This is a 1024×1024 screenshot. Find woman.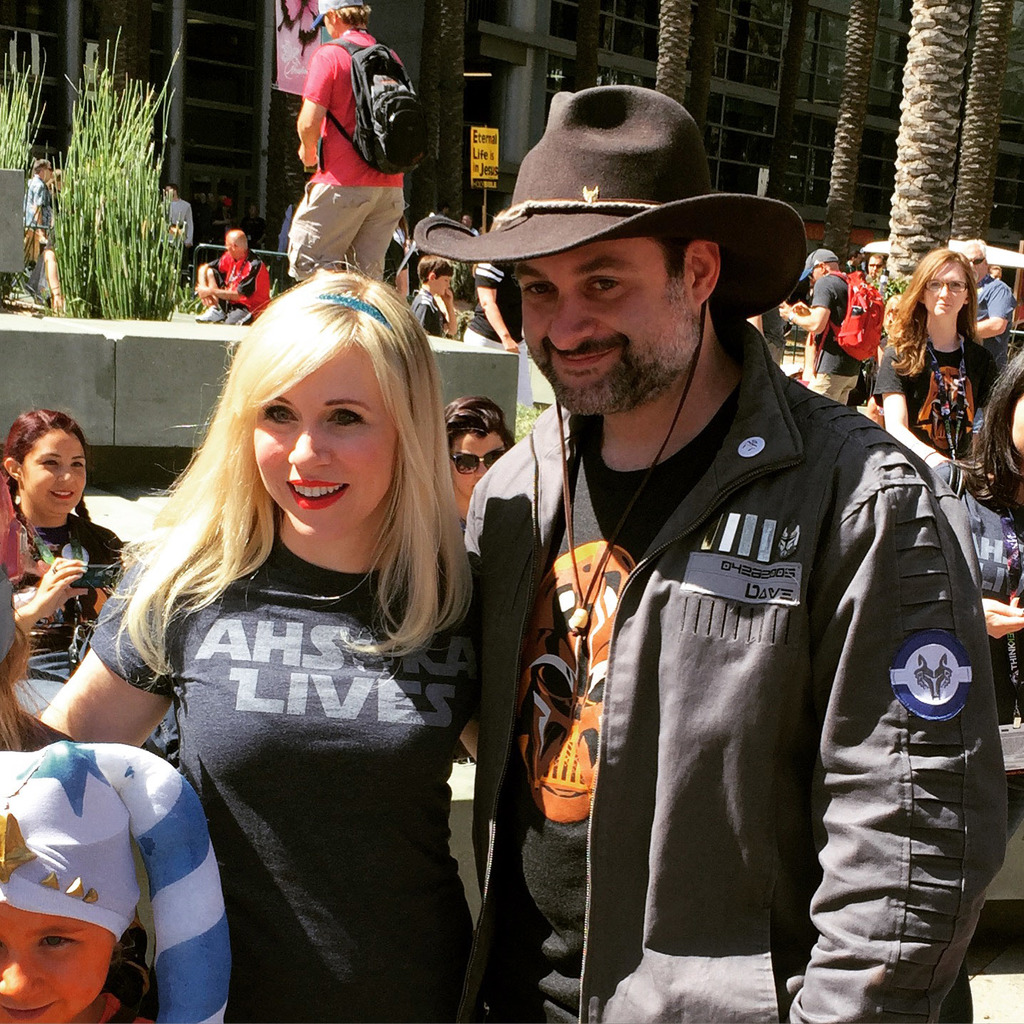
Bounding box: [left=0, top=411, right=138, bottom=727].
